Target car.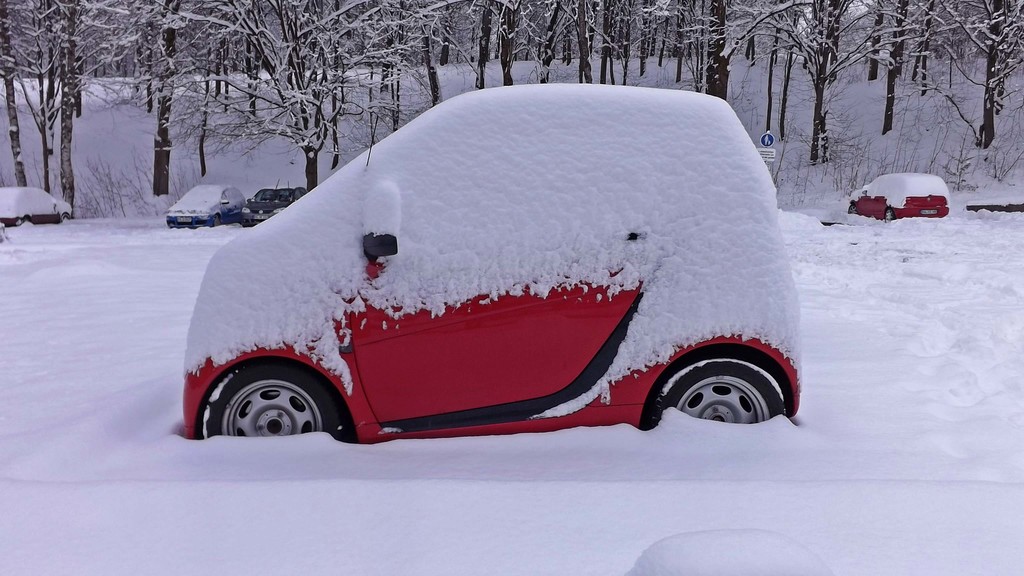
Target region: <box>165,184,246,230</box>.
